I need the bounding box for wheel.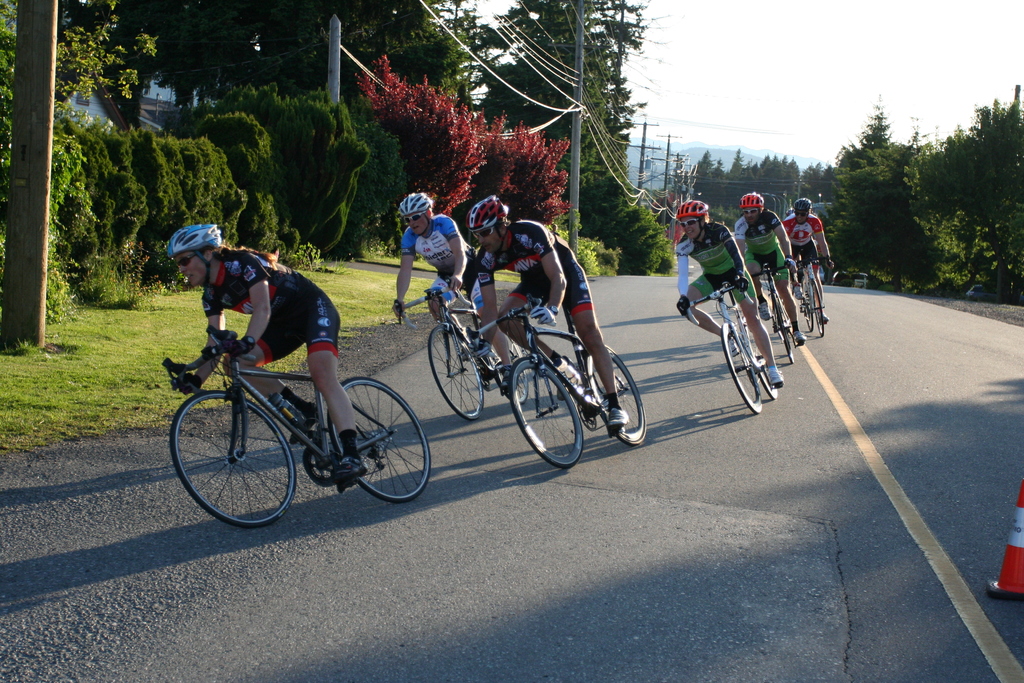
Here it is: 720, 321, 764, 414.
